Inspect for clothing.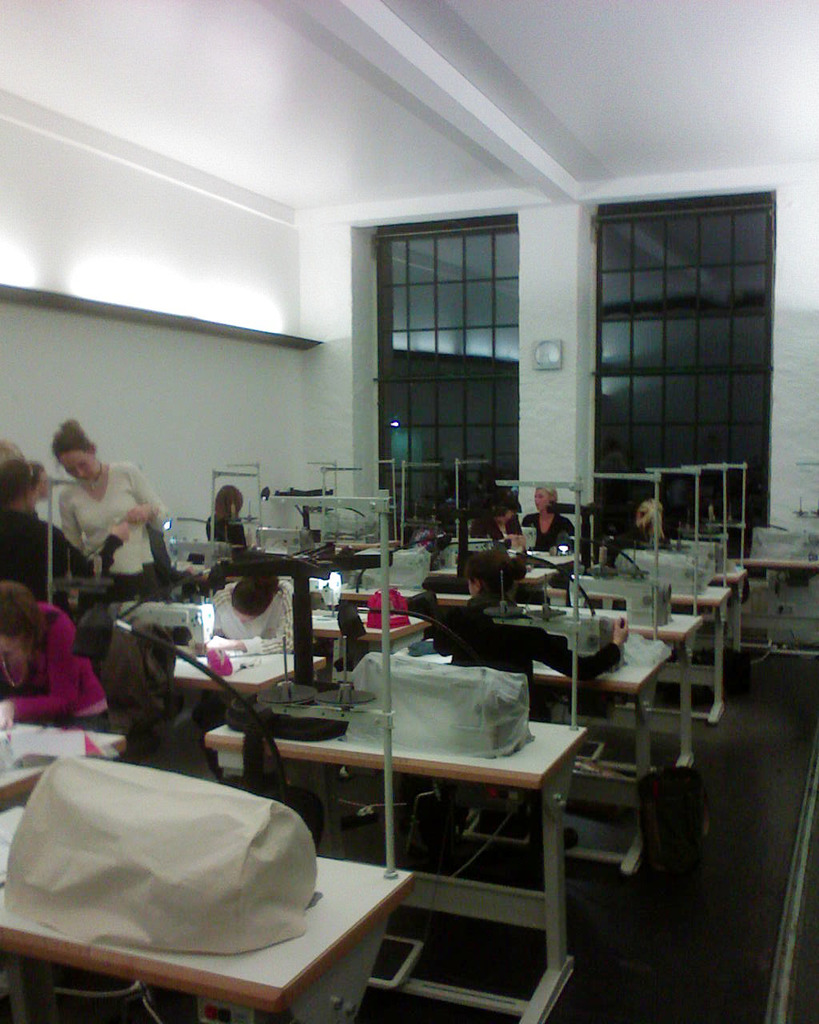
Inspection: x1=469 y1=514 x2=529 y2=550.
